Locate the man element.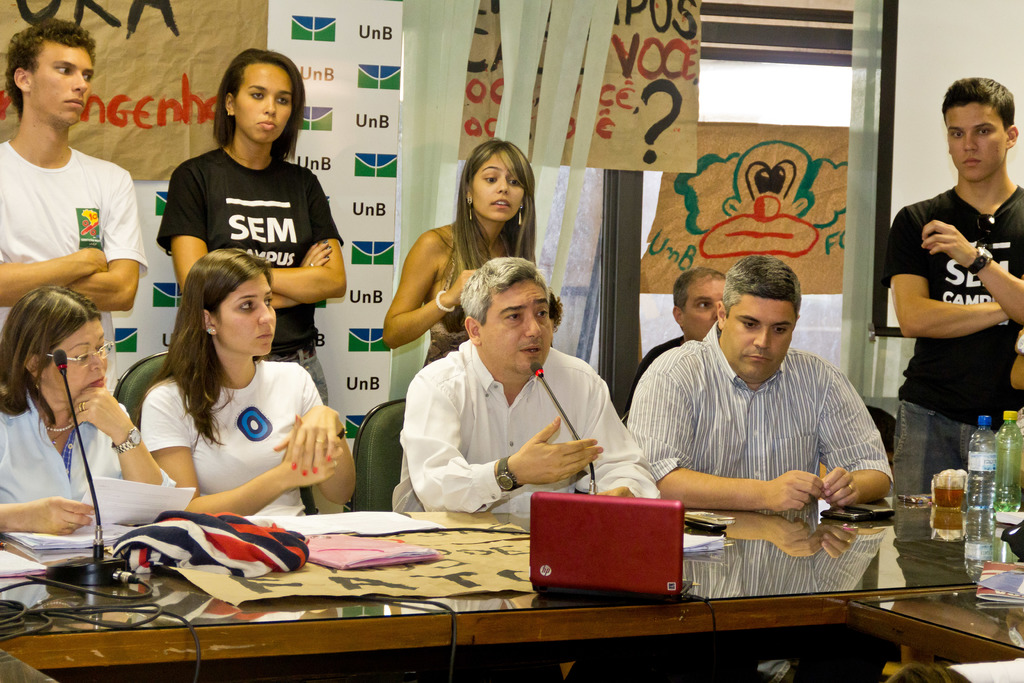
Element bbox: box=[0, 15, 147, 396].
